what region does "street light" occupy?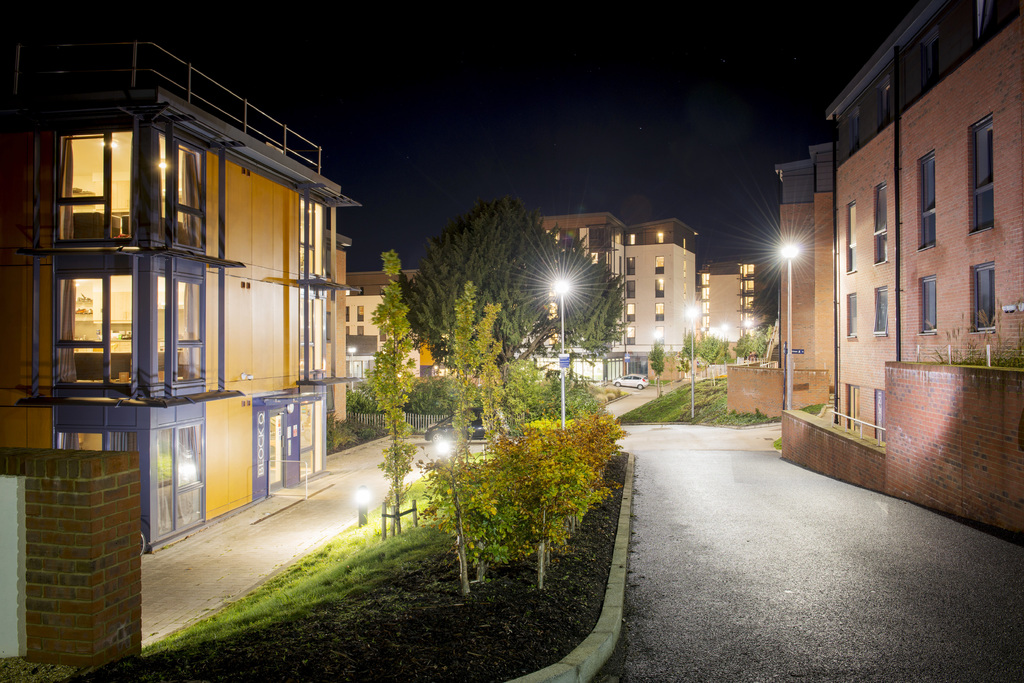
652/328/664/396.
